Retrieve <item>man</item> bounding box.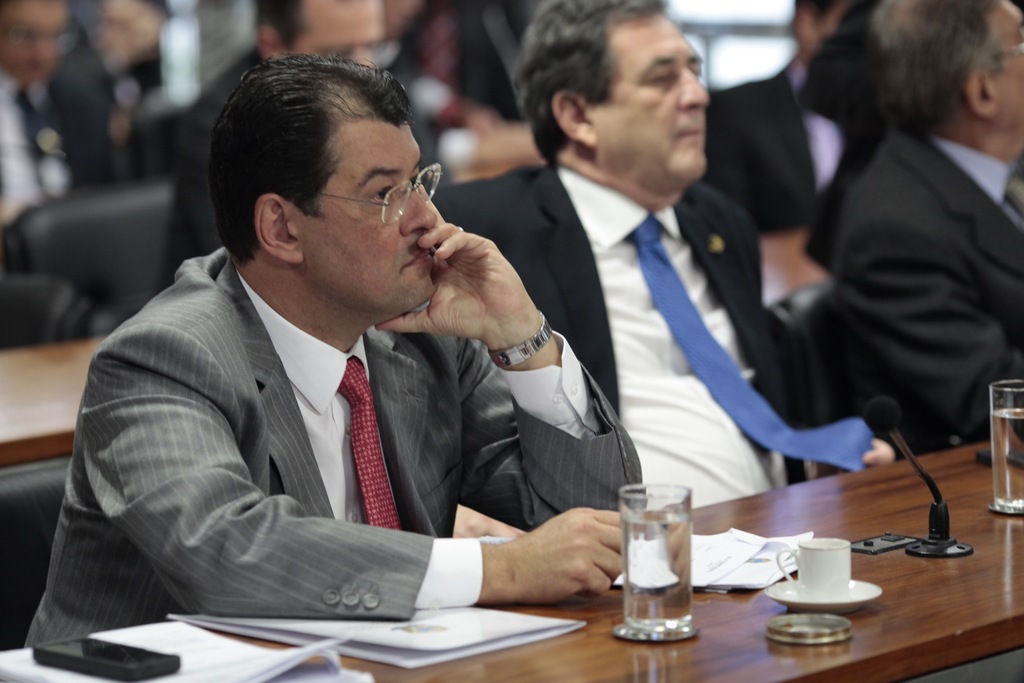
Bounding box: (84,69,585,659).
